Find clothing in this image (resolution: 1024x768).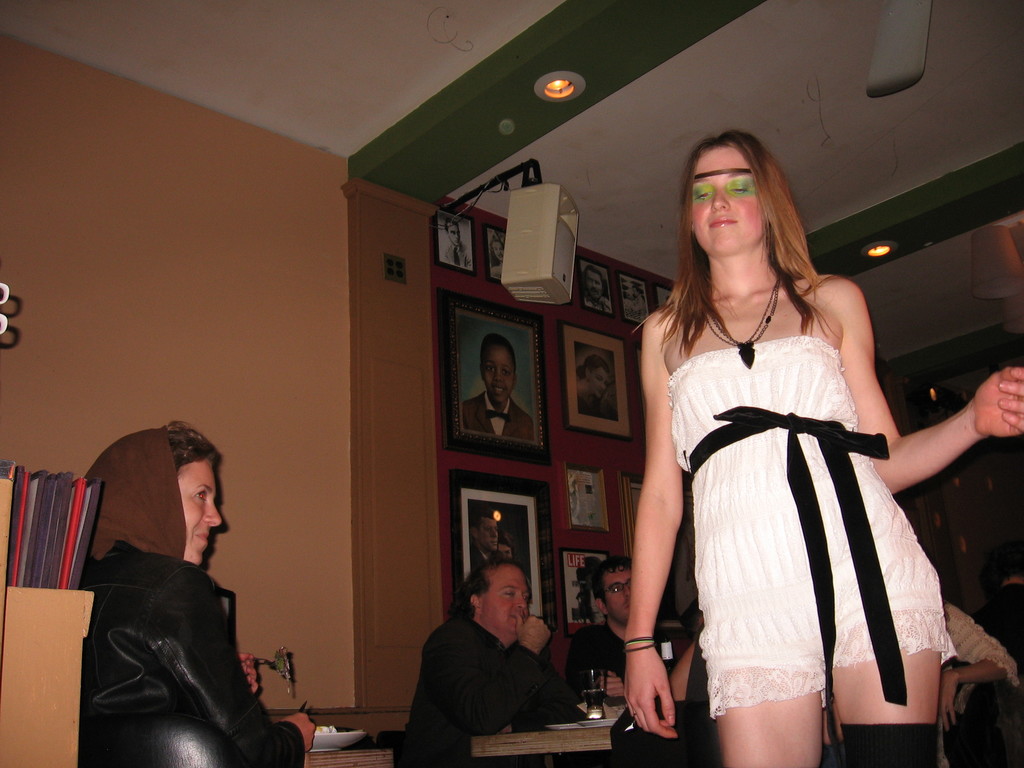
rect(665, 336, 953, 721).
